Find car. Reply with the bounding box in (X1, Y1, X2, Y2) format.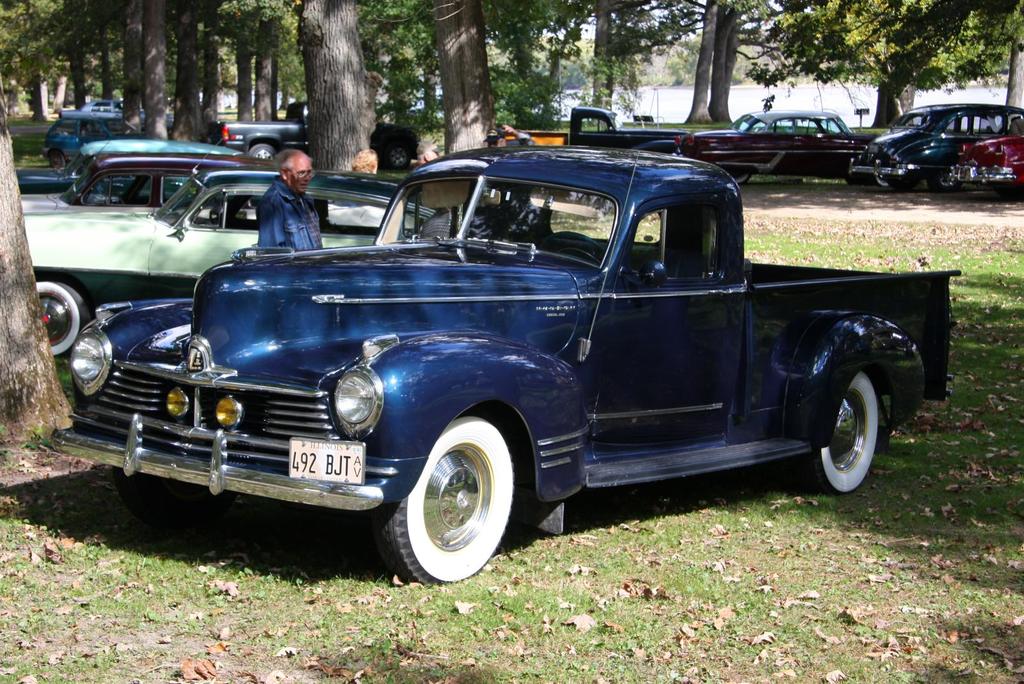
(22, 169, 424, 278).
